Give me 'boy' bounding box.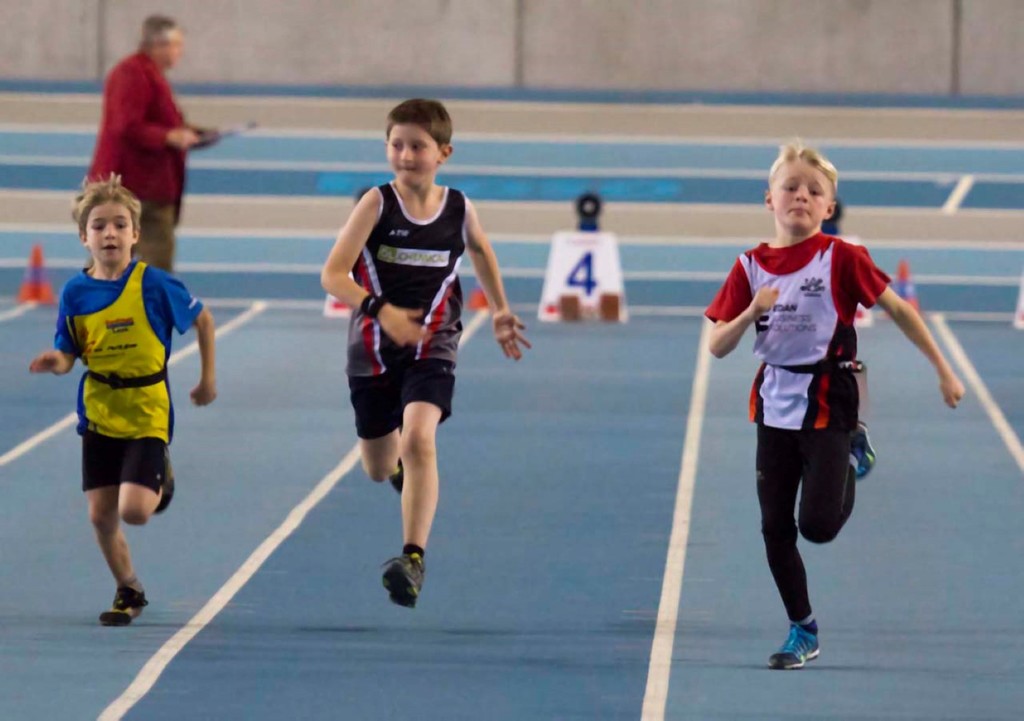
bbox(32, 172, 218, 623).
